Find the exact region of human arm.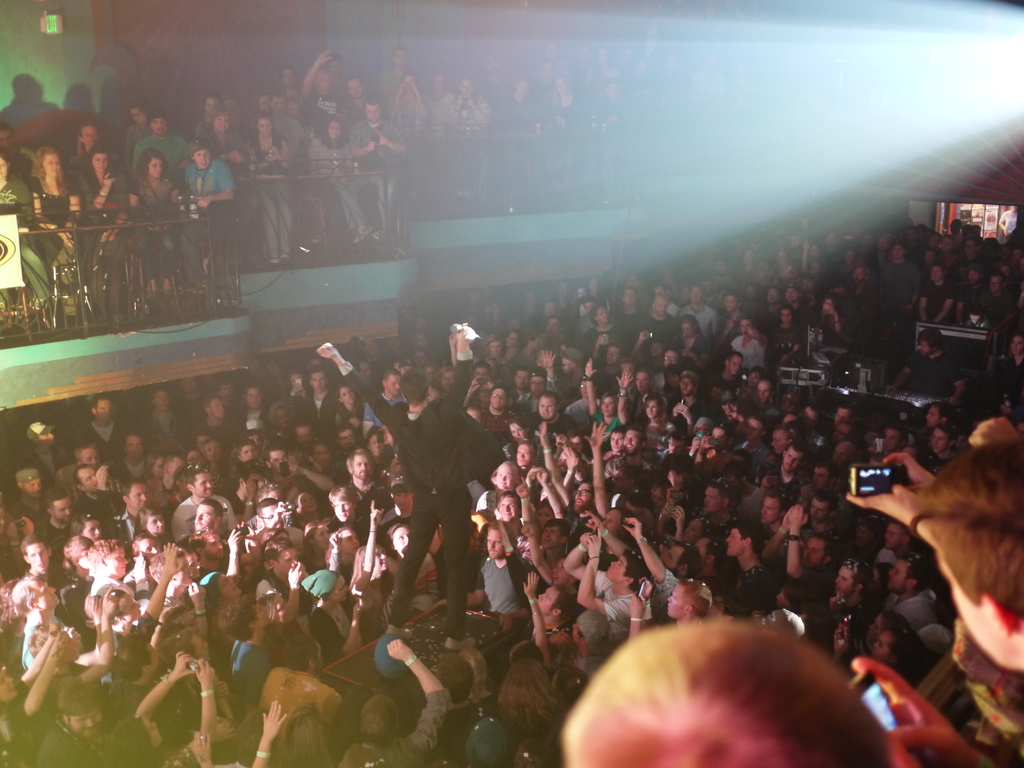
Exact region: {"left": 435, "top": 308, "right": 481, "bottom": 425}.
